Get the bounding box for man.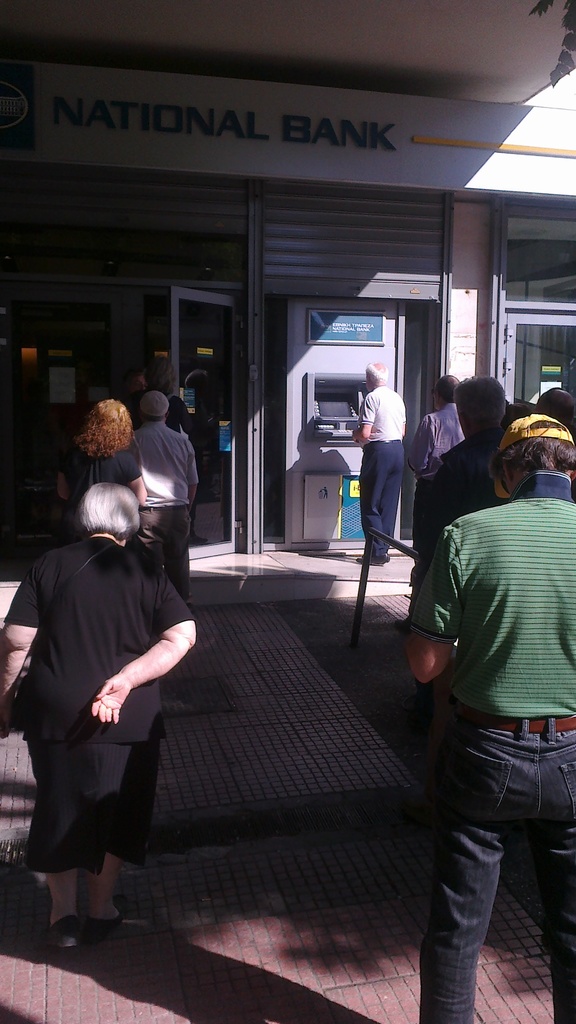
(x1=409, y1=379, x2=547, y2=743).
